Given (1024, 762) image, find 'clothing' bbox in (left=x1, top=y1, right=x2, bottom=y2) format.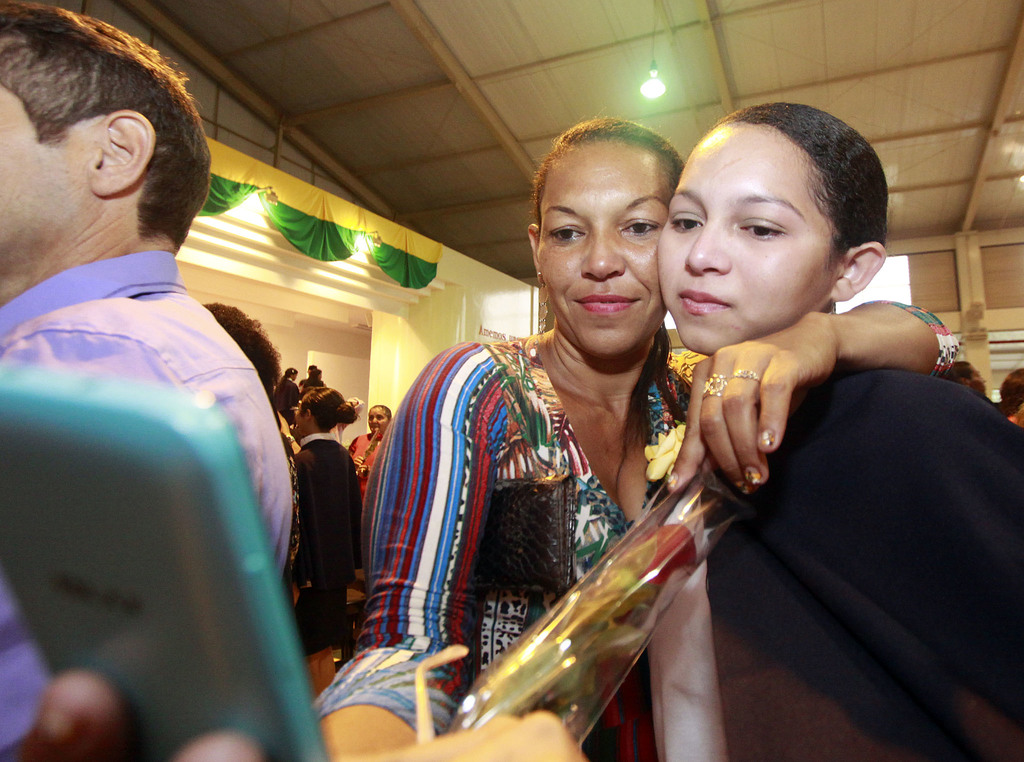
(left=693, top=352, right=1017, bottom=761).
